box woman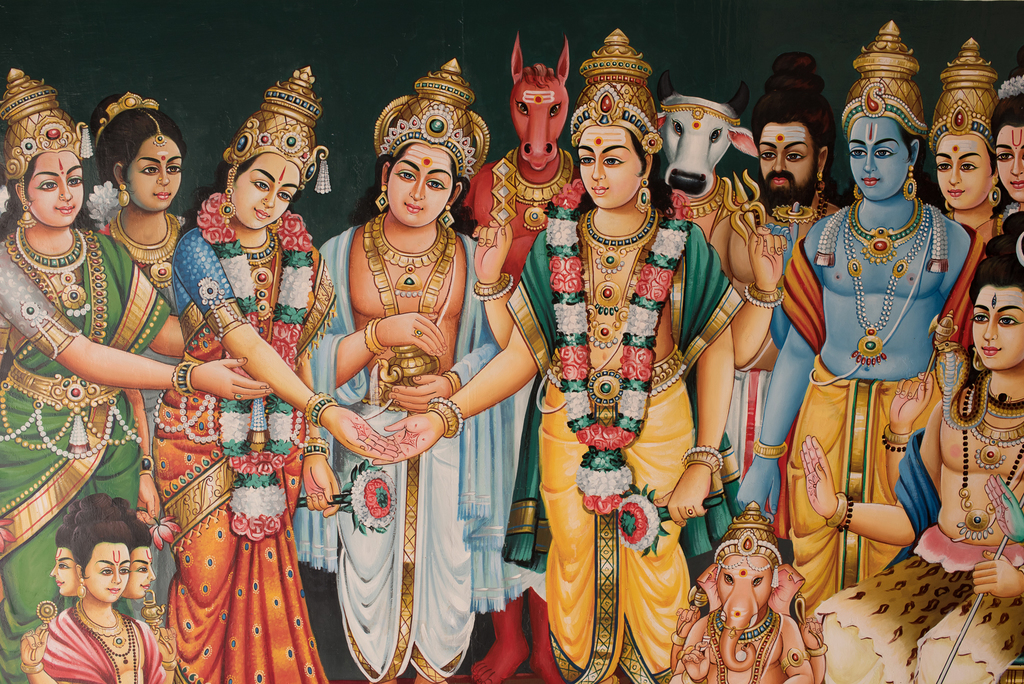
pyautogui.locateOnScreen(0, 58, 278, 683)
